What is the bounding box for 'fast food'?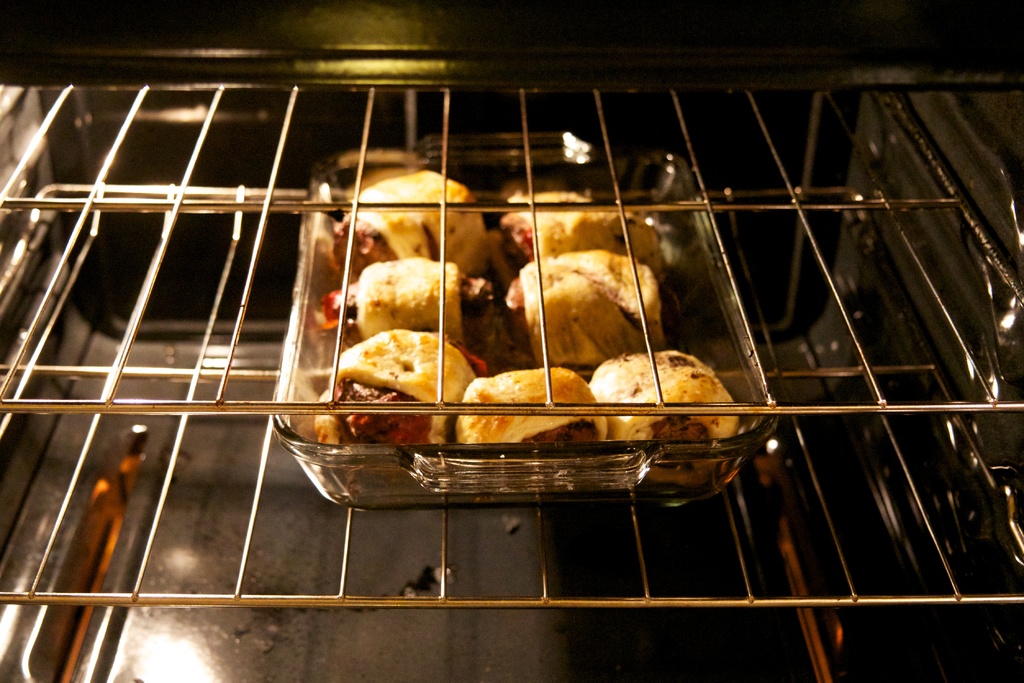
bbox(498, 188, 669, 279).
